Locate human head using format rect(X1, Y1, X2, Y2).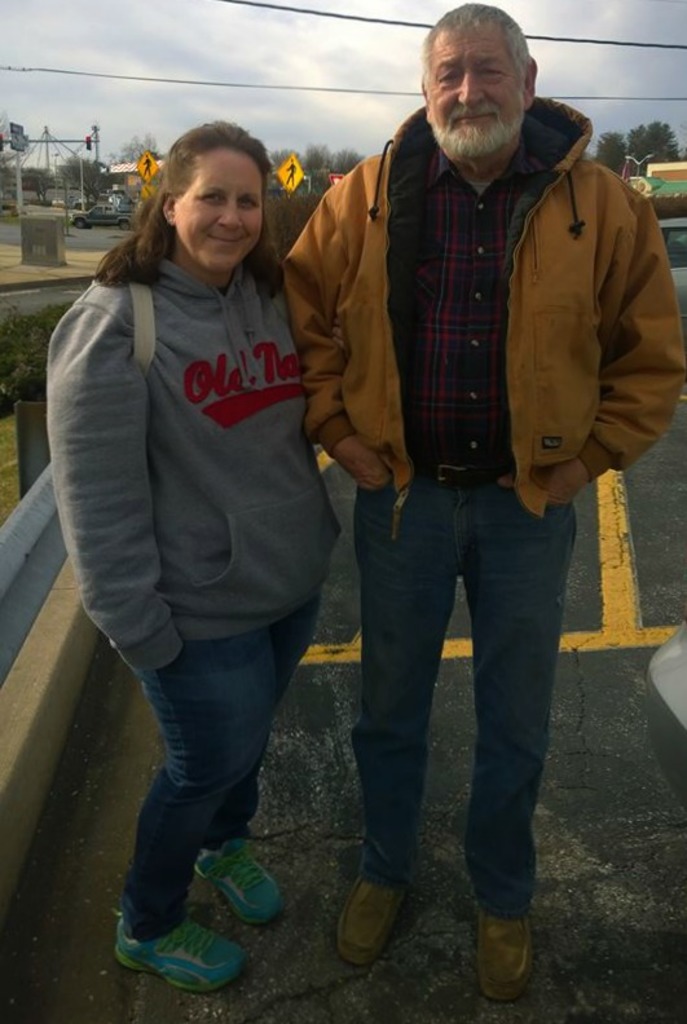
rect(160, 116, 270, 273).
